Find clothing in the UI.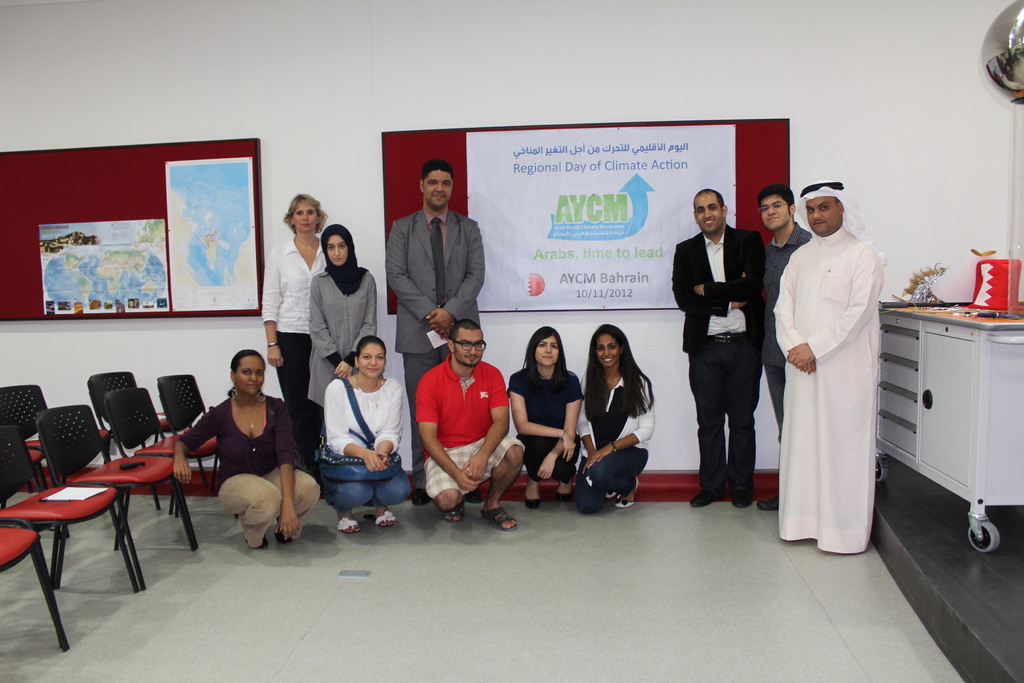
UI element at detection(666, 225, 769, 502).
